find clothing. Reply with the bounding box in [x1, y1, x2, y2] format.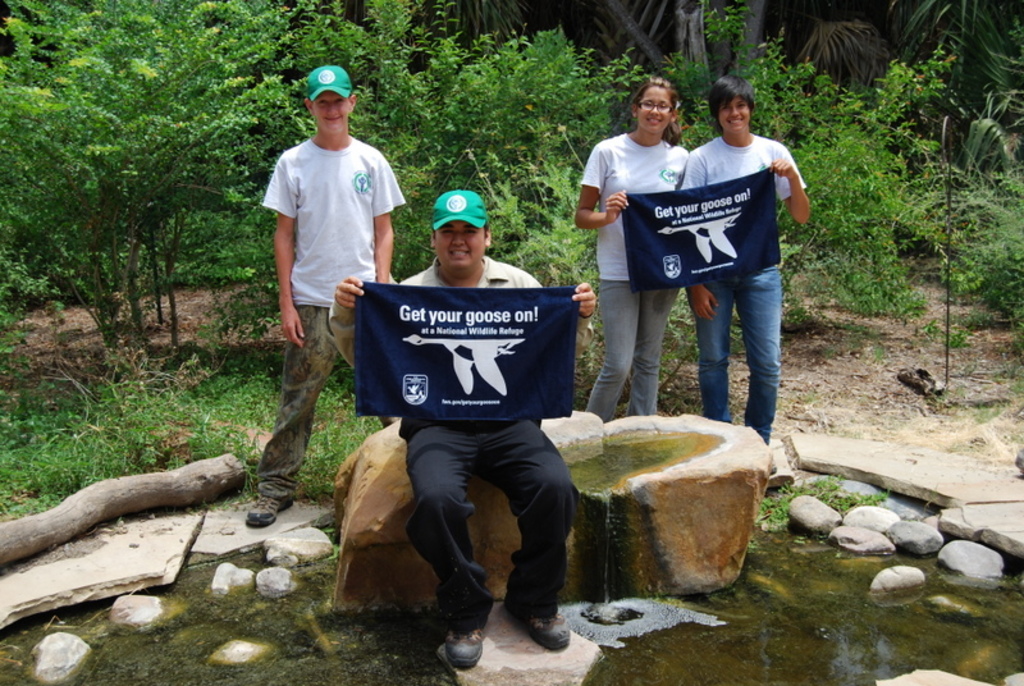
[255, 138, 407, 506].
